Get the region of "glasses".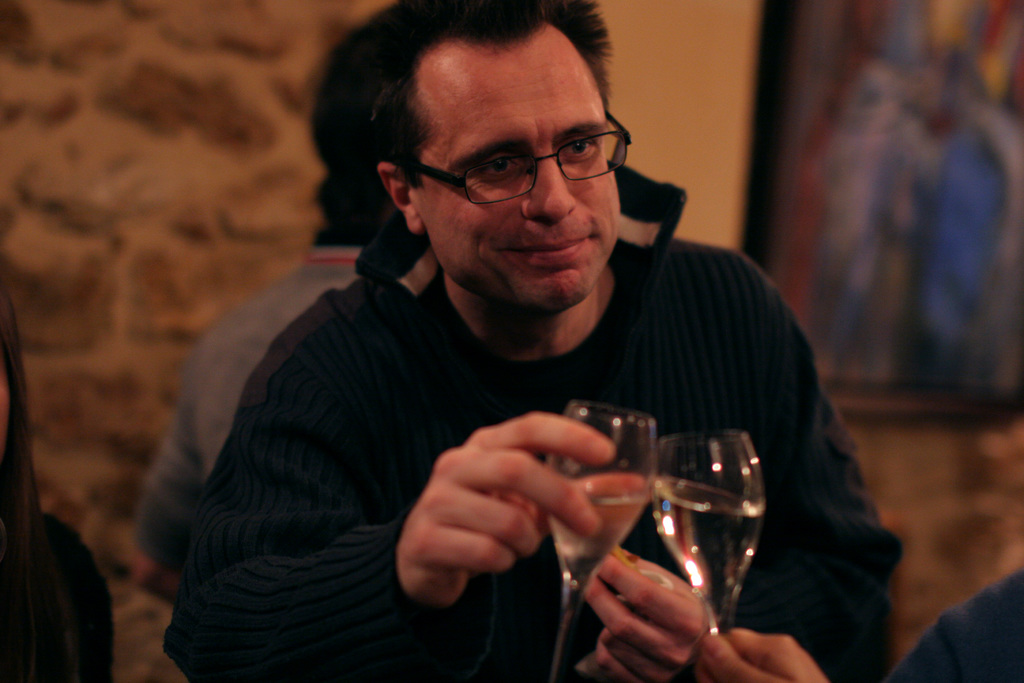
region(381, 117, 634, 203).
